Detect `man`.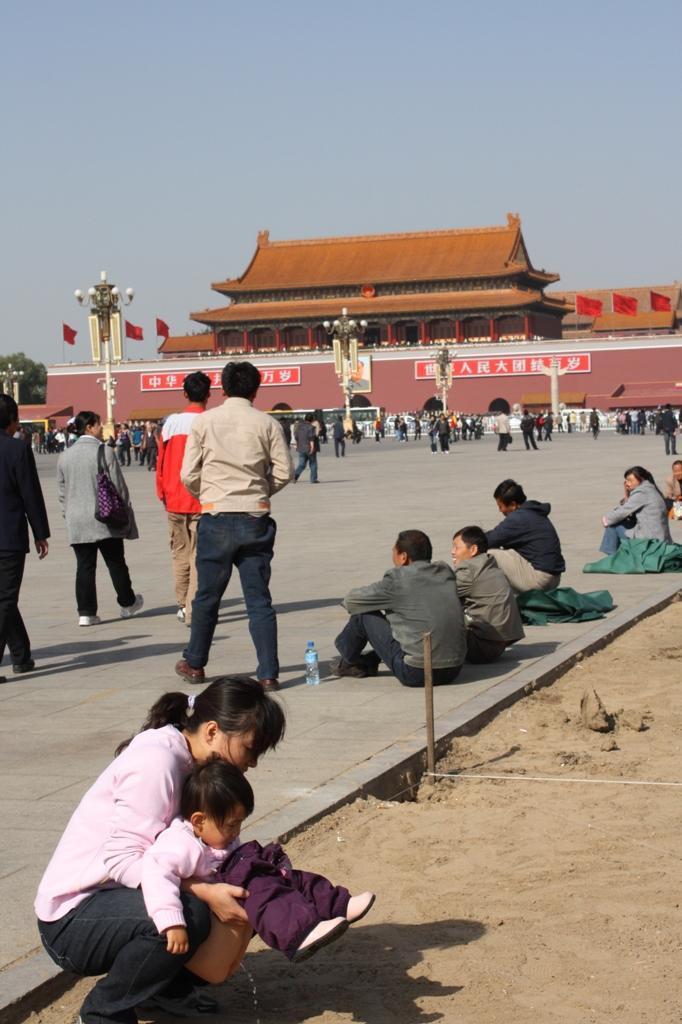
Detected at pyautogui.locateOnScreen(485, 484, 567, 595).
